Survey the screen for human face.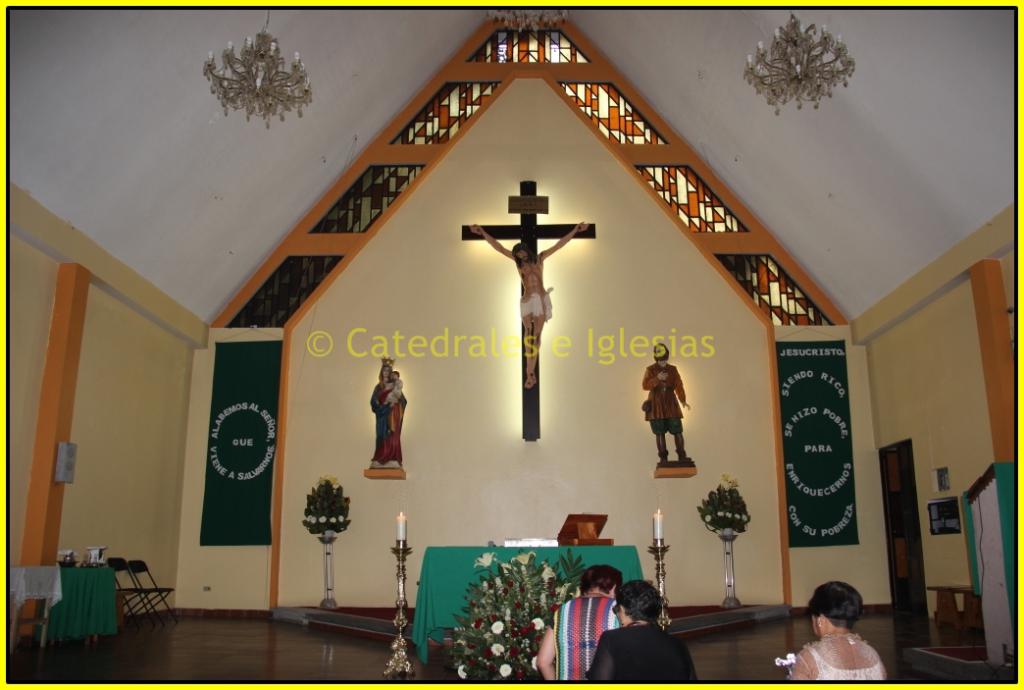
Survey found: bbox(810, 613, 820, 635).
